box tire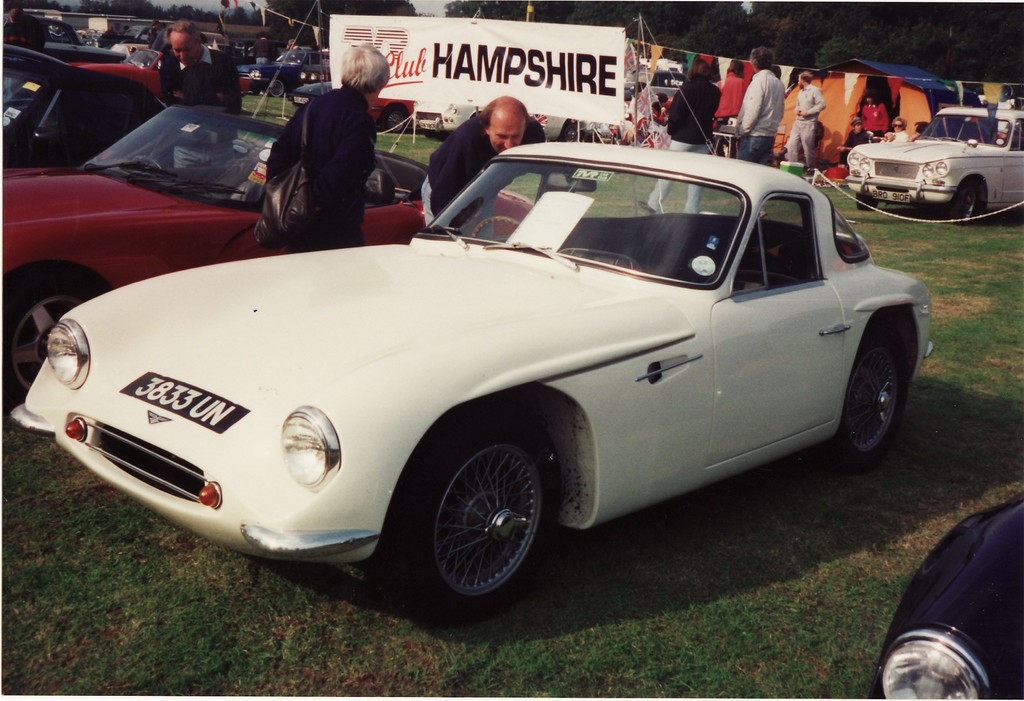
bbox=(380, 98, 408, 133)
